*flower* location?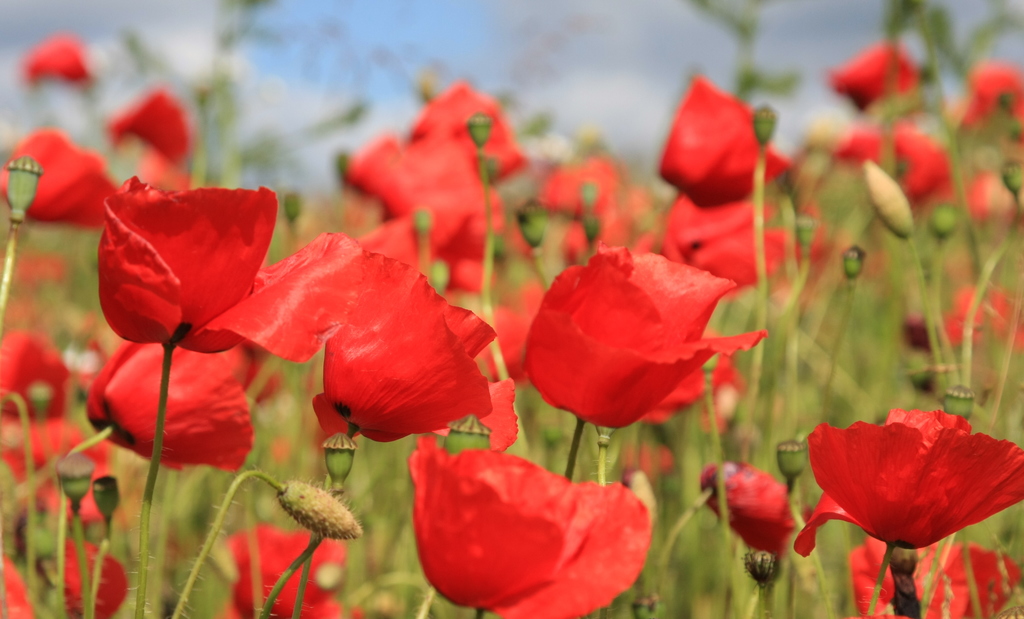
box(790, 412, 1016, 564)
